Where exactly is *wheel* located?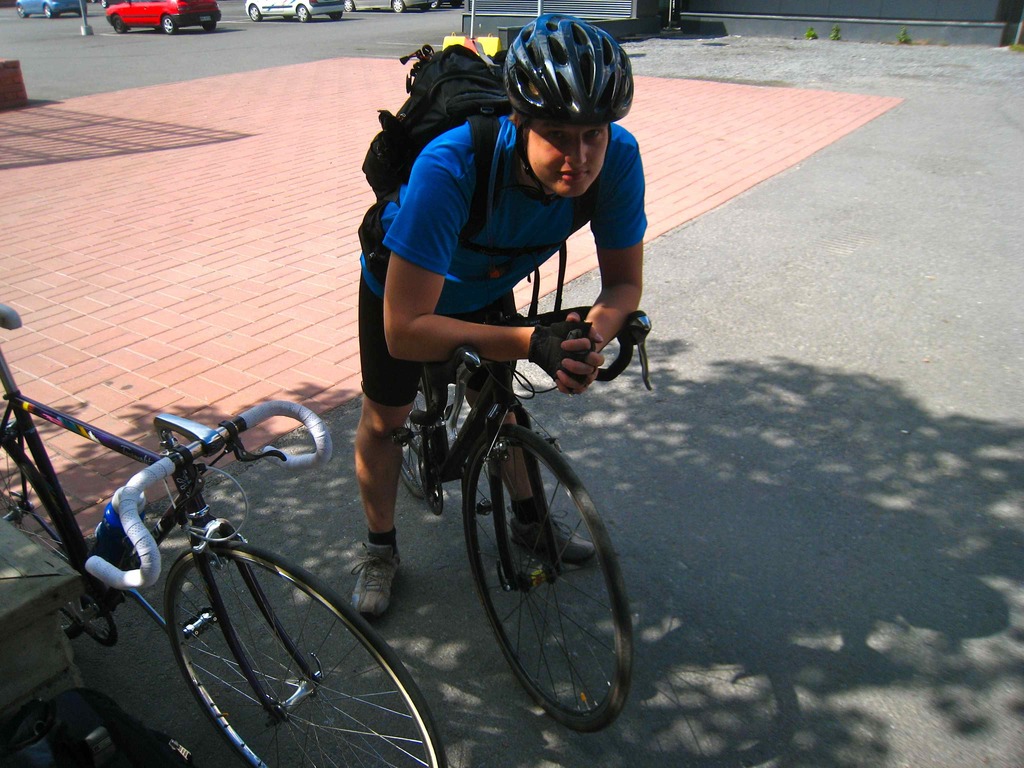
Its bounding box is box(392, 0, 406, 12).
